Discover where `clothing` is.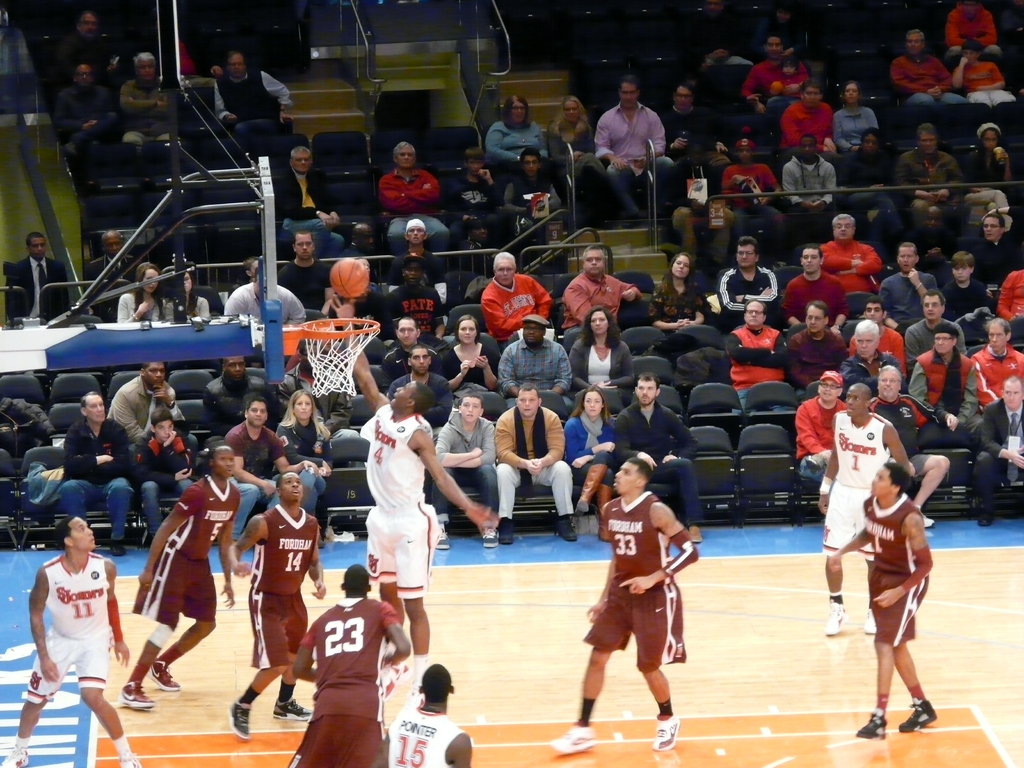
Discovered at x1=60 y1=29 x2=113 y2=72.
